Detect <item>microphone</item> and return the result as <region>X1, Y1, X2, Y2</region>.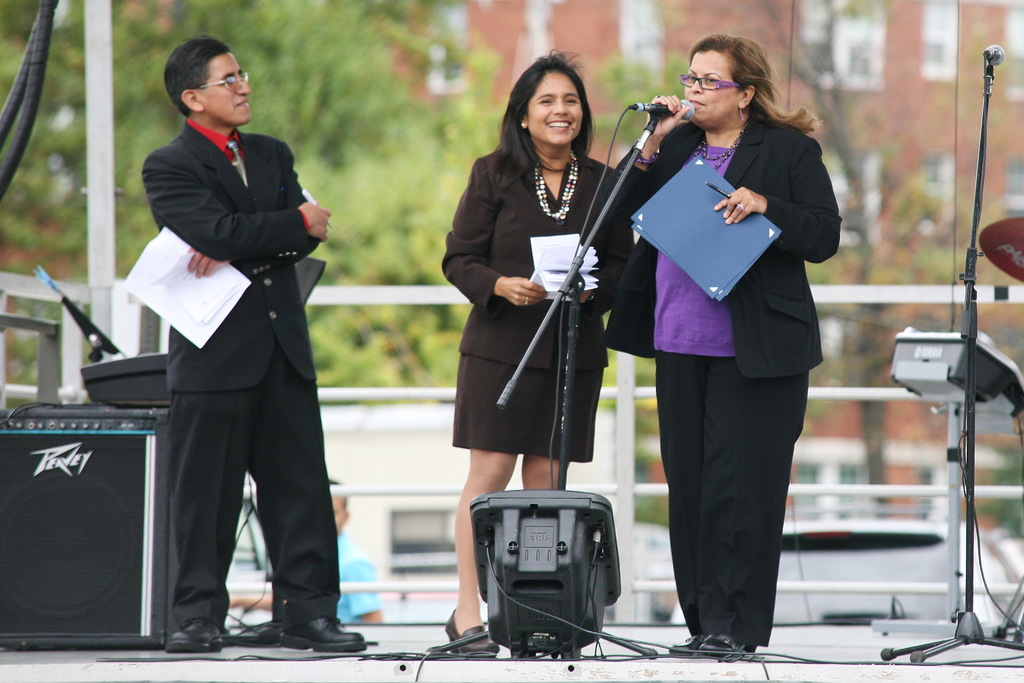
<region>981, 44, 1007, 60</region>.
